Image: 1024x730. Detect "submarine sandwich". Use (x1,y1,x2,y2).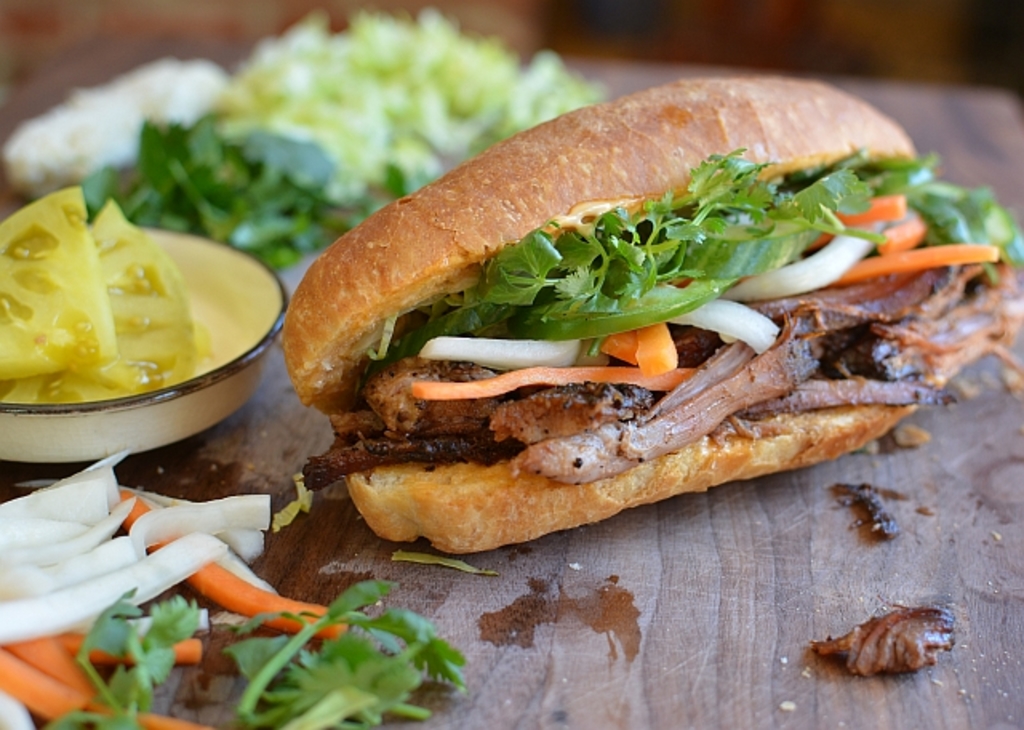
(282,75,1022,552).
